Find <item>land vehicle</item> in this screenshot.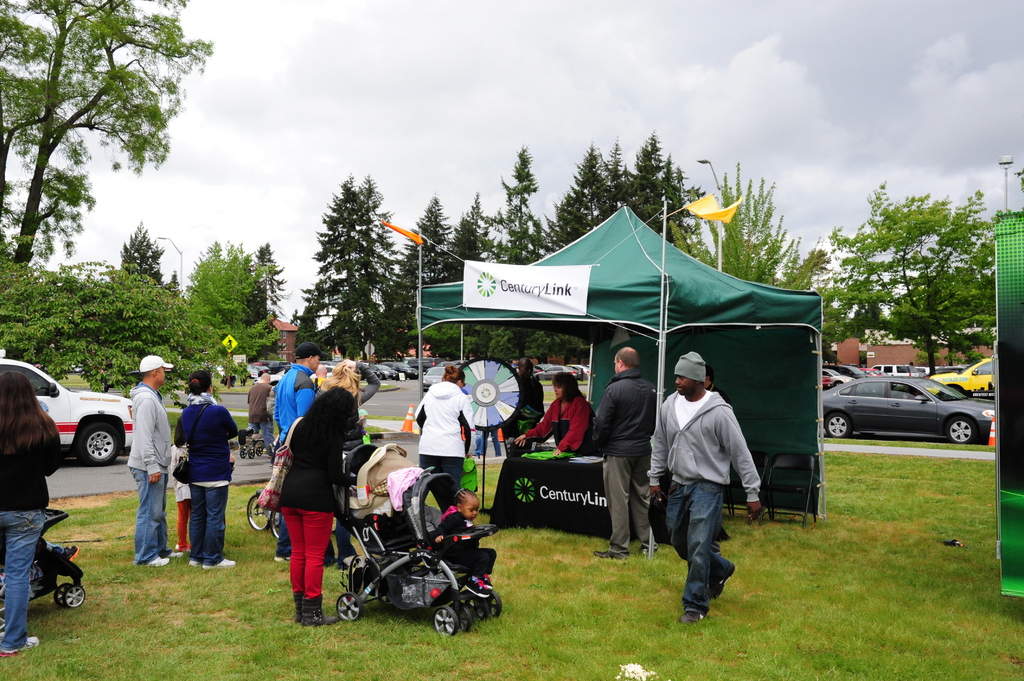
The bounding box for <item>land vehicle</item> is <region>0, 357, 134, 462</region>.
